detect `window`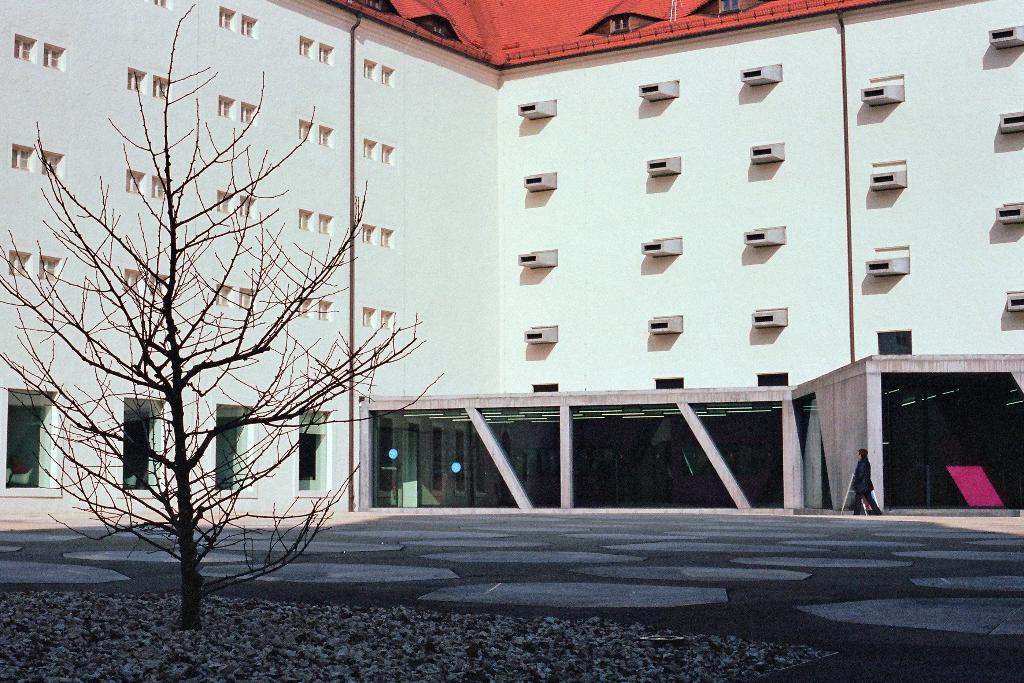
218/419/243/490
